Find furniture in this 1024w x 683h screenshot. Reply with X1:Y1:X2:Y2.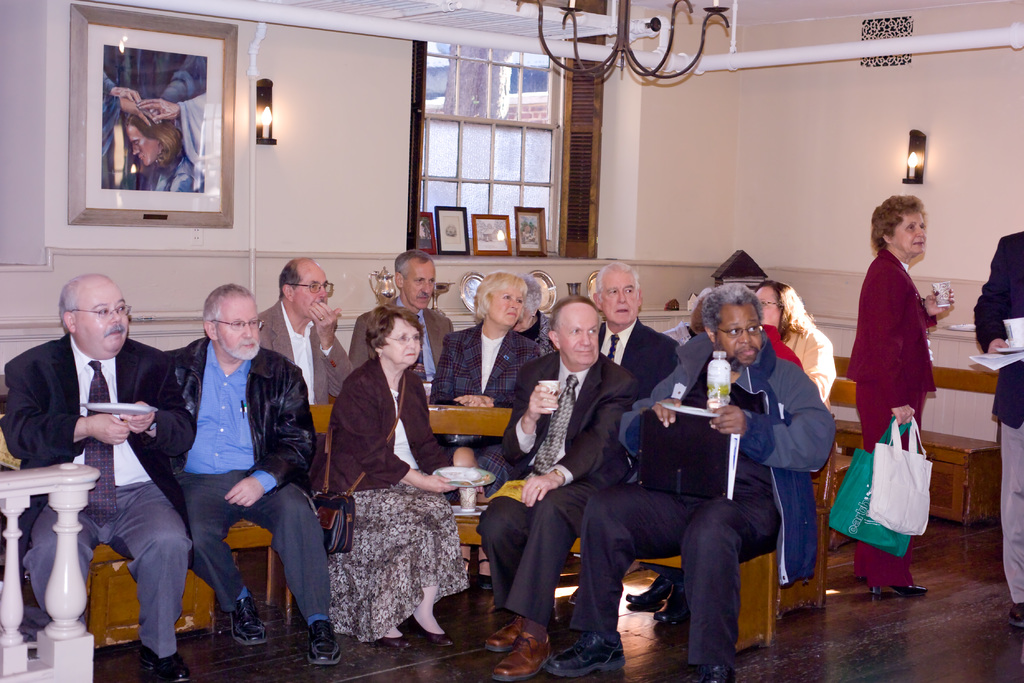
830:354:999:524.
